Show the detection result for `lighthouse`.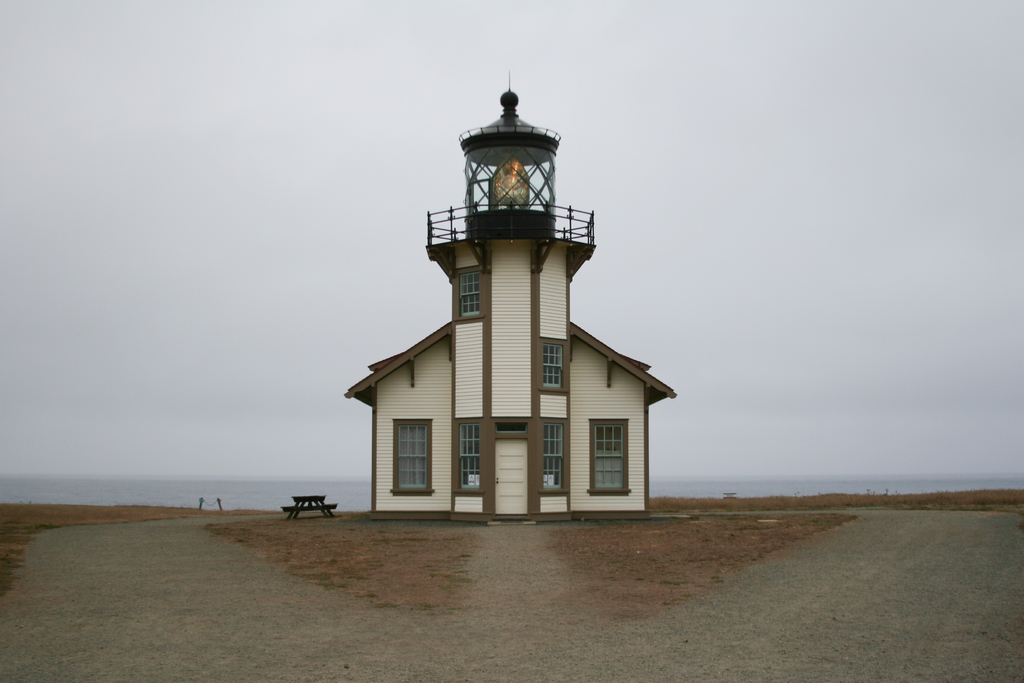
bbox=(336, 87, 587, 504).
